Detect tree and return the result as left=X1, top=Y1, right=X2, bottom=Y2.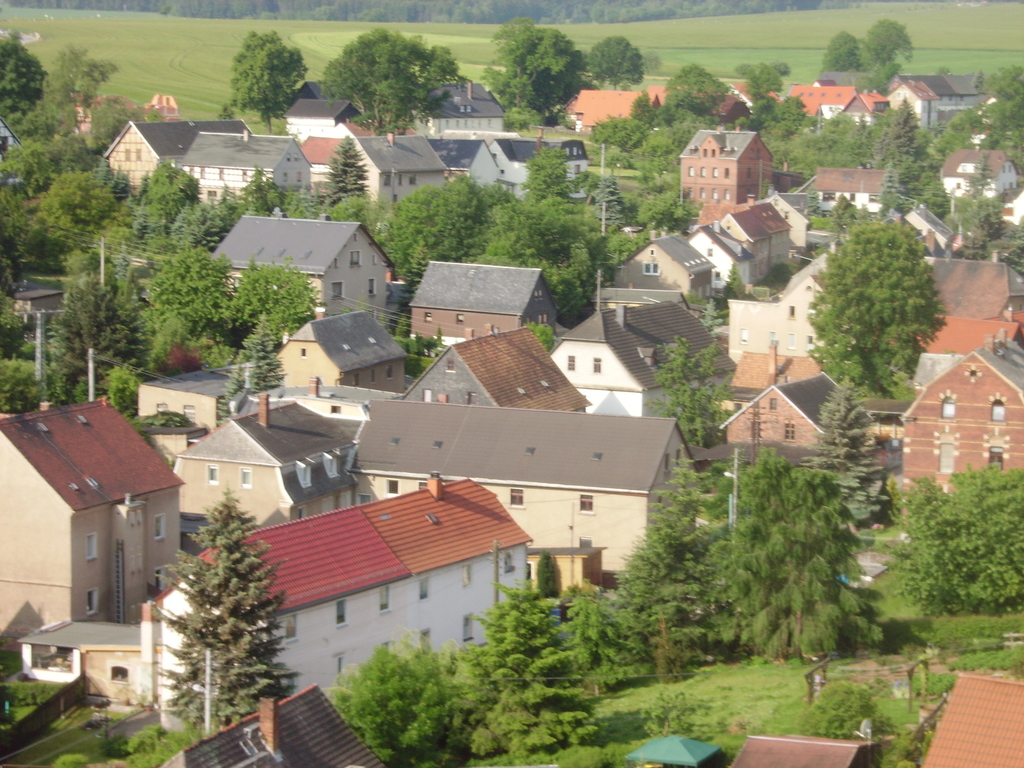
left=481, top=19, right=588, bottom=124.
